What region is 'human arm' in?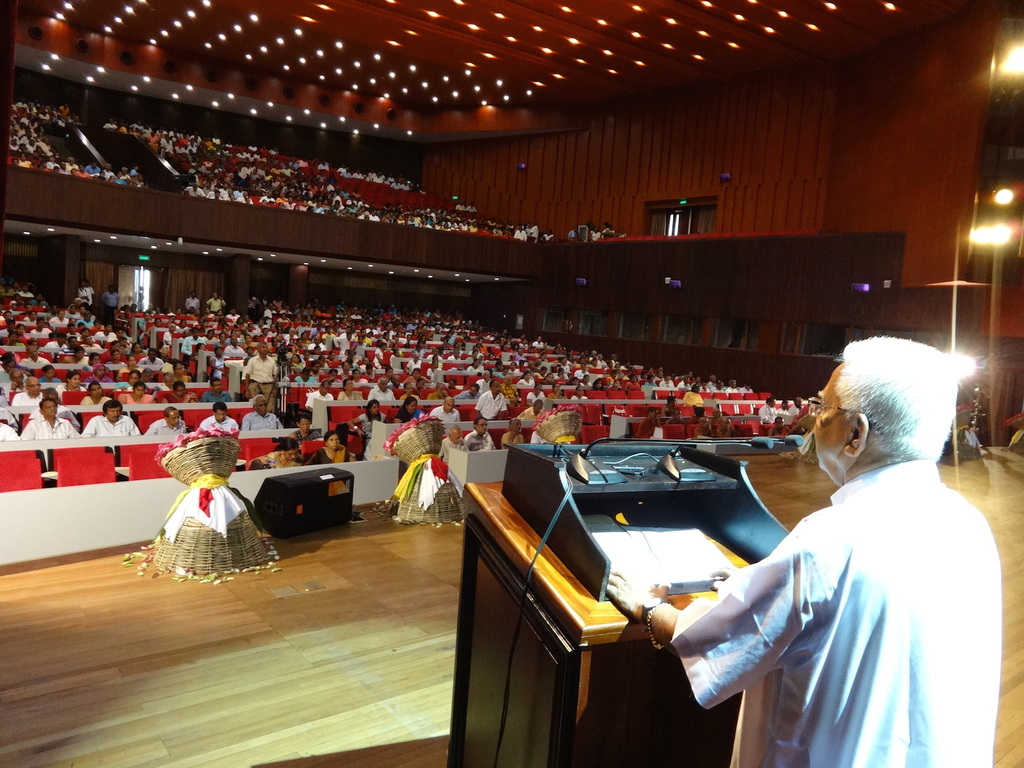
l=226, t=314, r=230, b=319.
